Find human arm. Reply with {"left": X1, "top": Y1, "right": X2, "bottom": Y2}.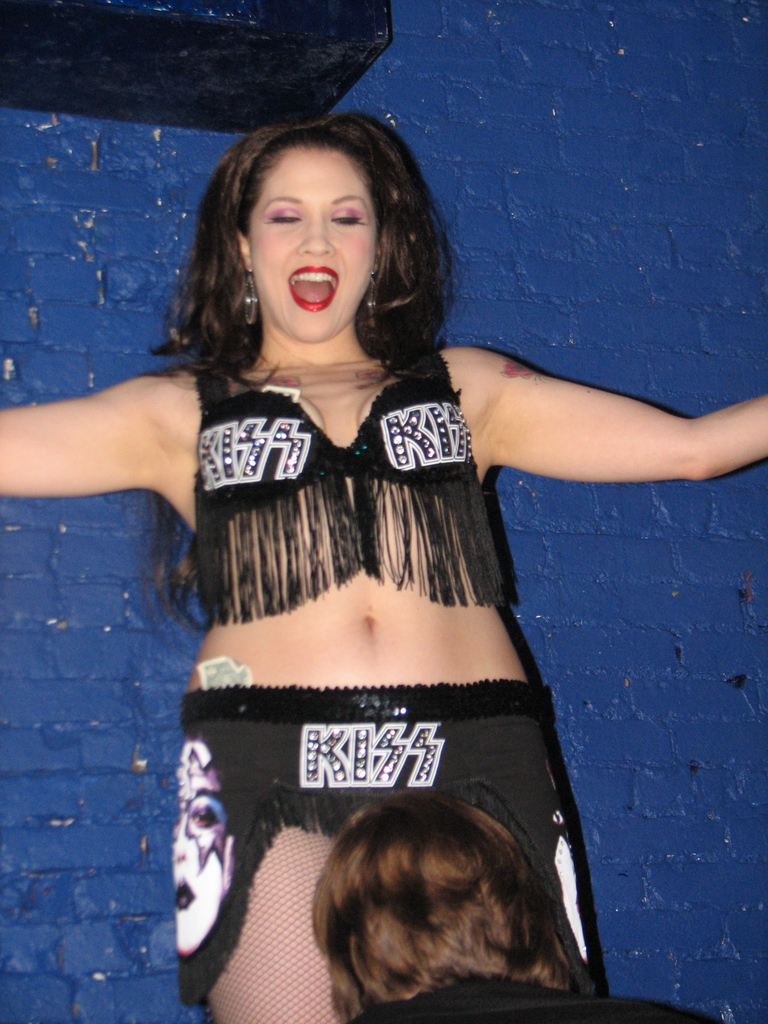
{"left": 440, "top": 310, "right": 660, "bottom": 517}.
